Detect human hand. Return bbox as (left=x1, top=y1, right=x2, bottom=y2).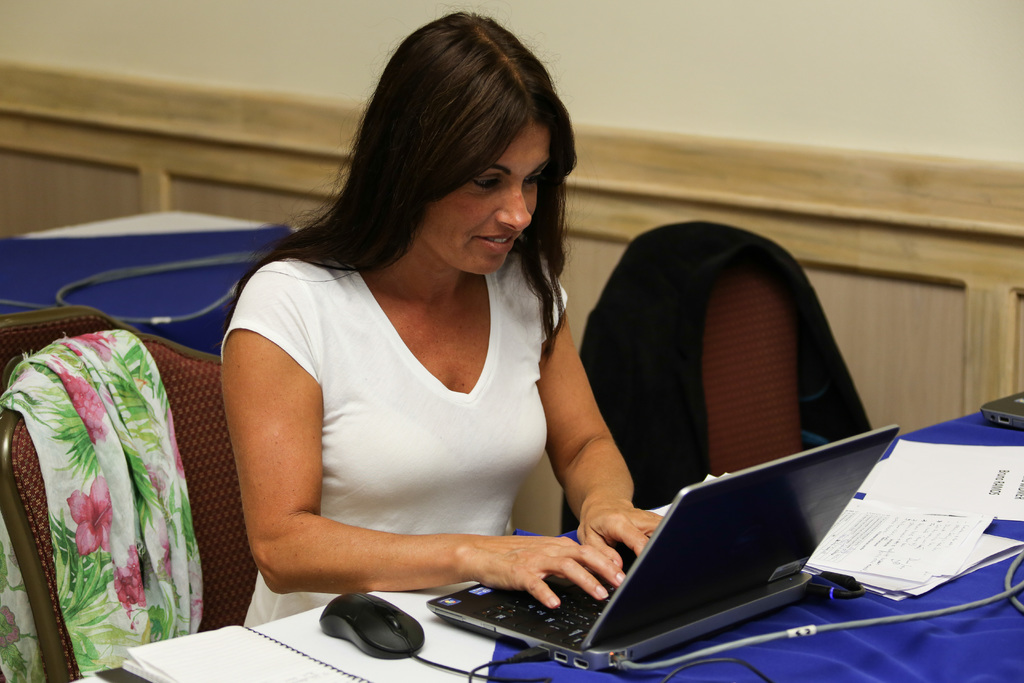
(left=573, top=498, right=659, bottom=580).
